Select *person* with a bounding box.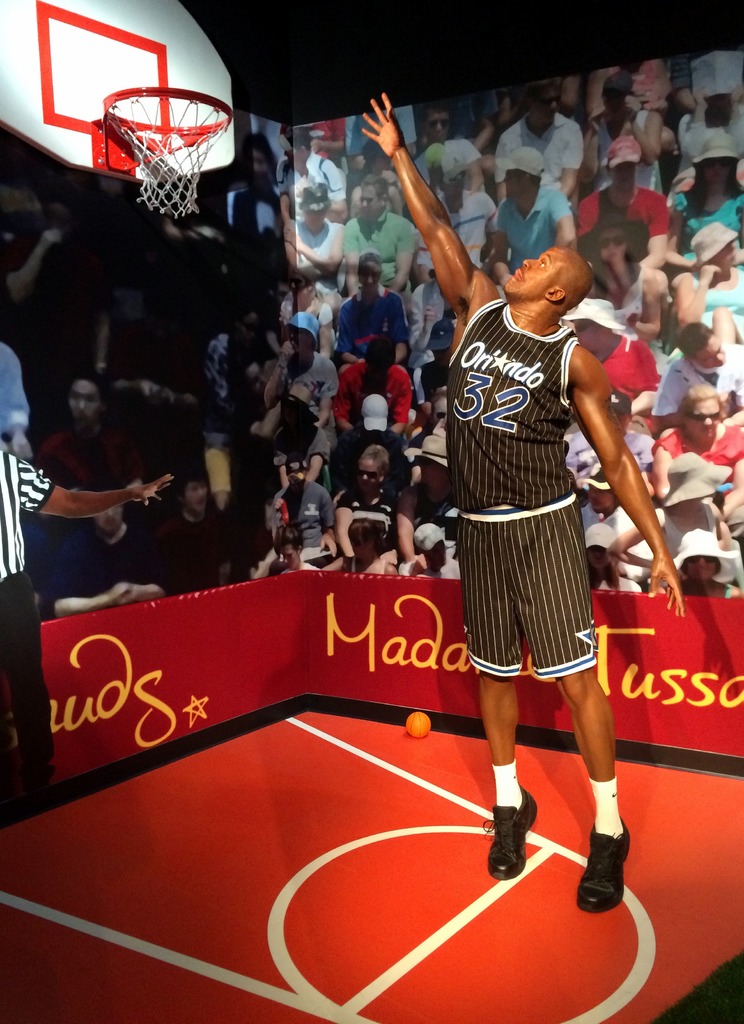
x1=407, y1=266, x2=458, y2=397.
